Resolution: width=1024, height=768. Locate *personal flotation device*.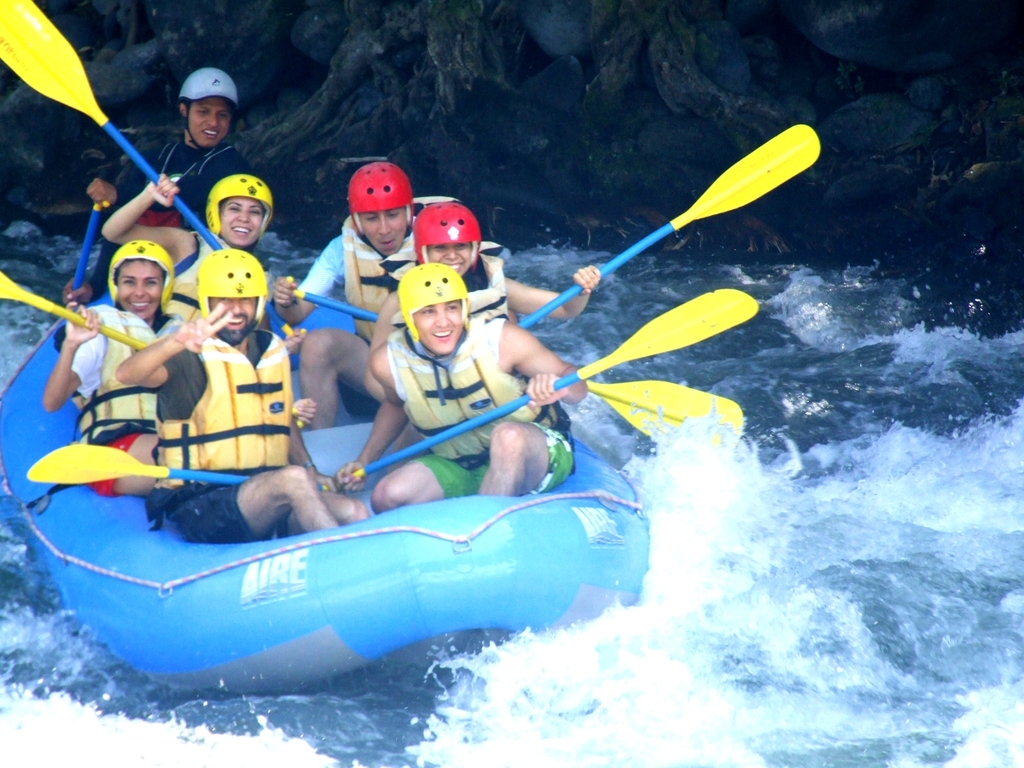
left=378, top=249, right=512, bottom=329.
